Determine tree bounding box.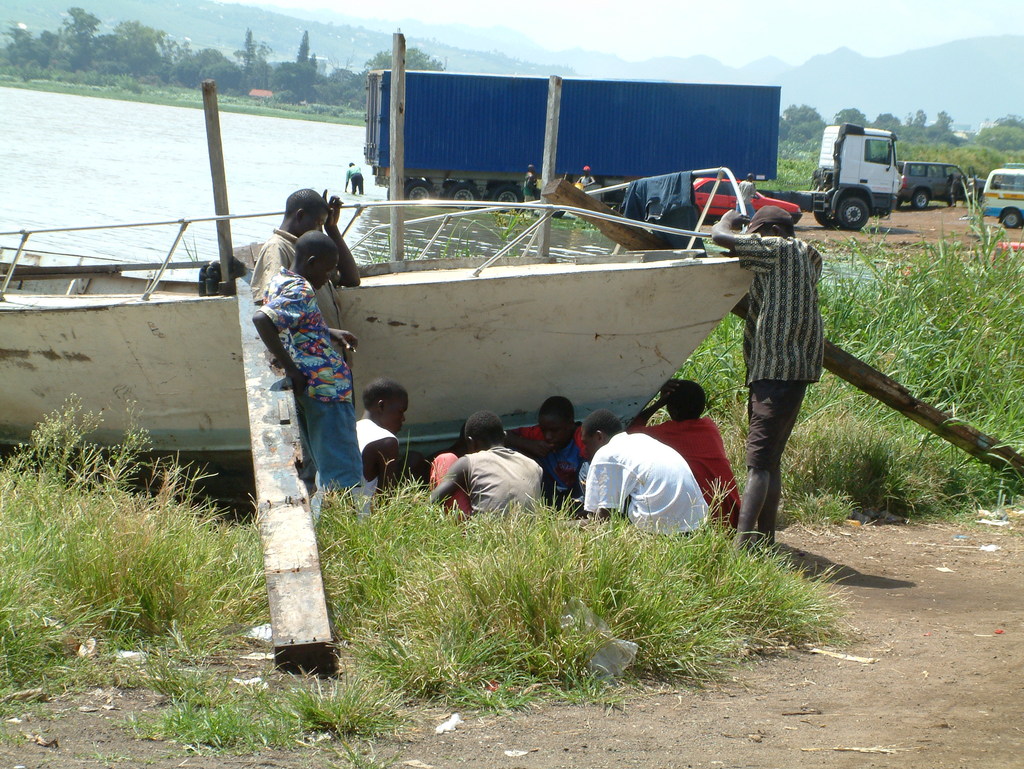
Determined: x1=776 y1=103 x2=827 y2=145.
